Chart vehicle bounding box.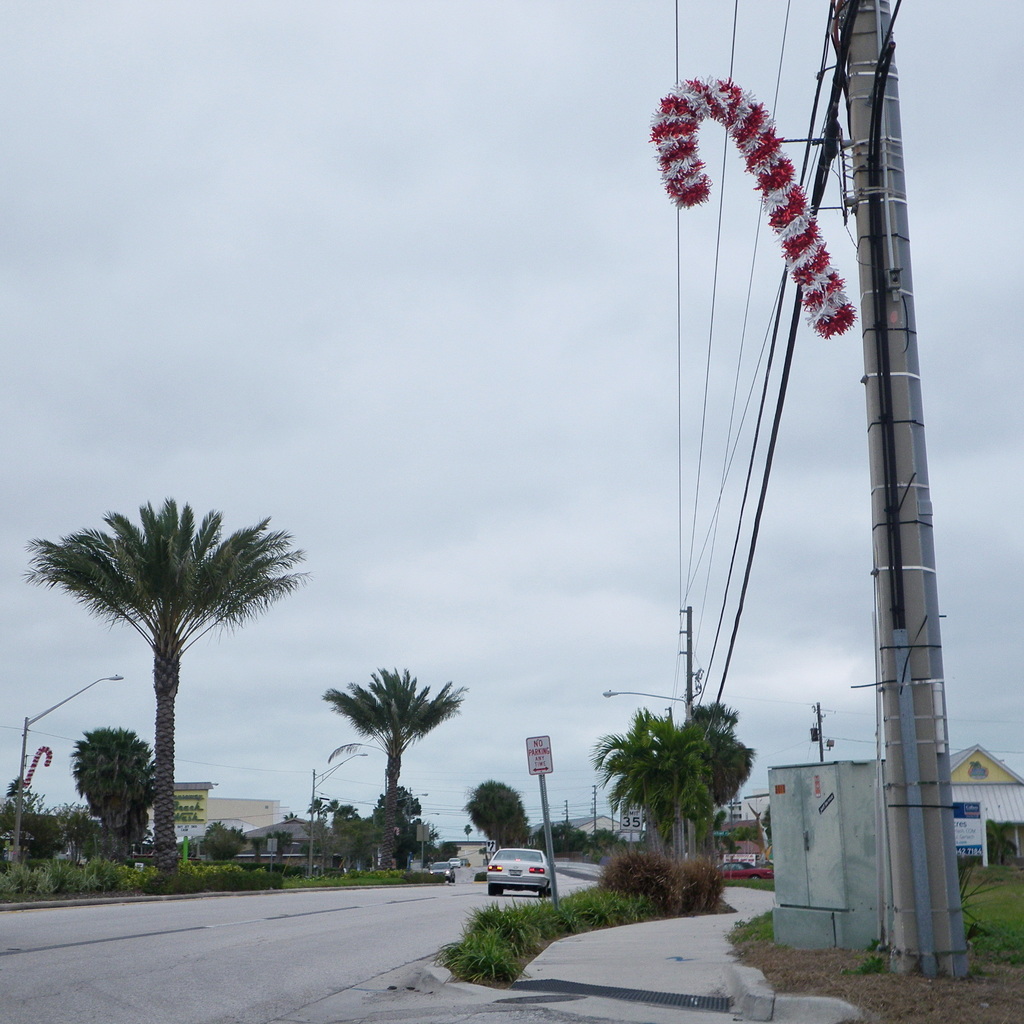
Charted: rect(459, 854, 470, 868).
